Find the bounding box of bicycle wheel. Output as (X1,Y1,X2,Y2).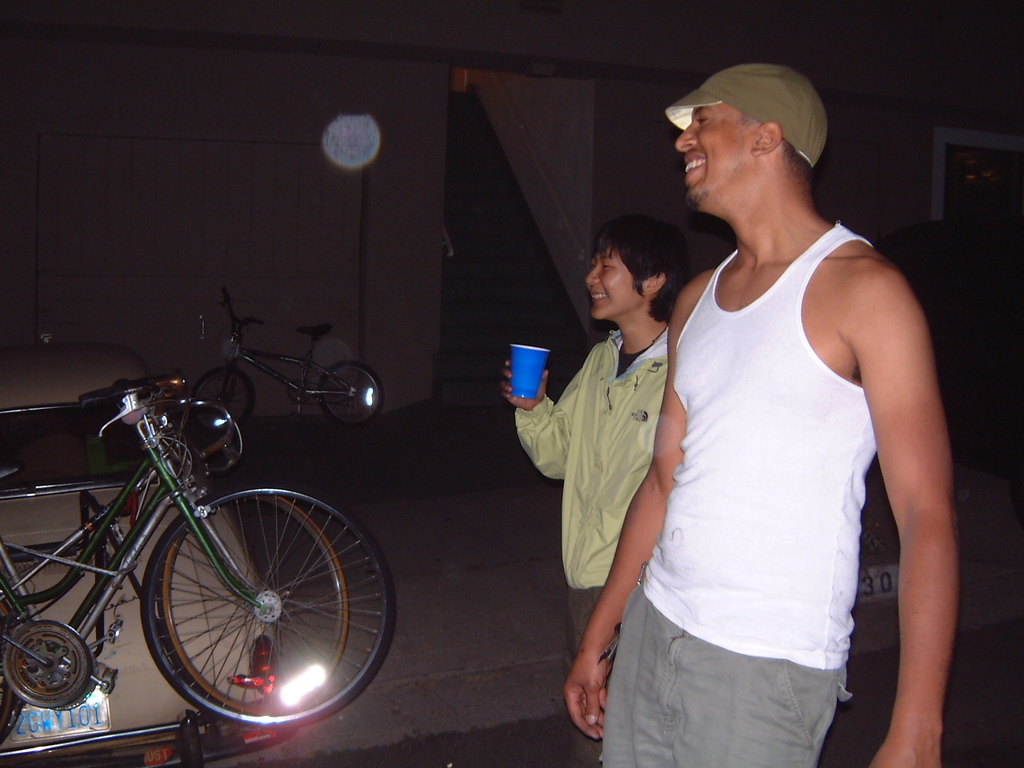
(160,488,354,718).
